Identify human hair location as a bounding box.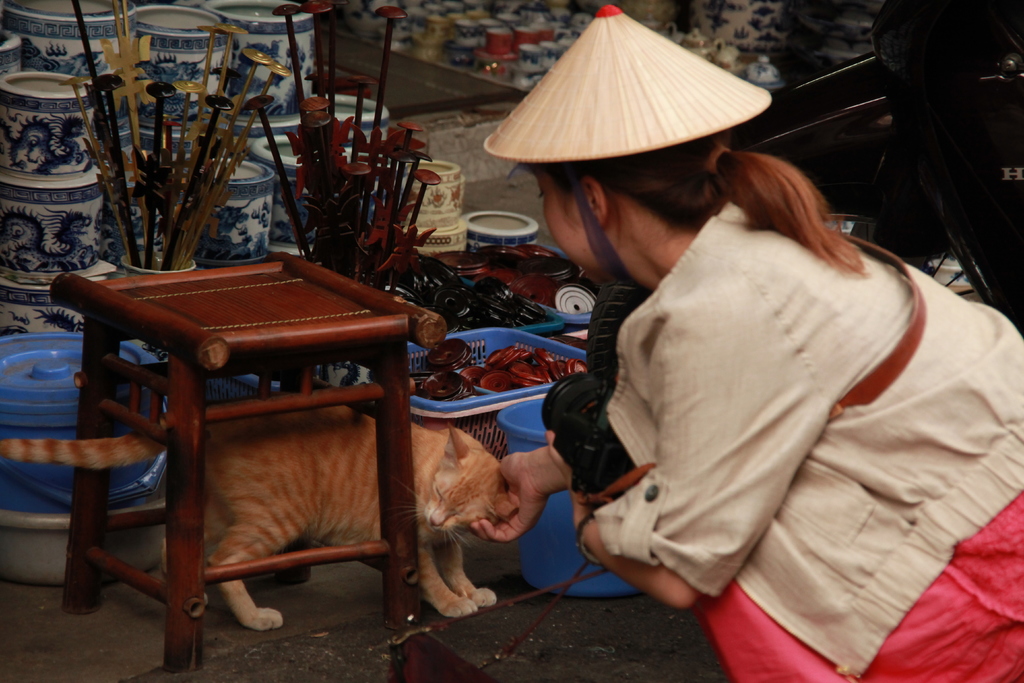
box=[540, 128, 867, 274].
